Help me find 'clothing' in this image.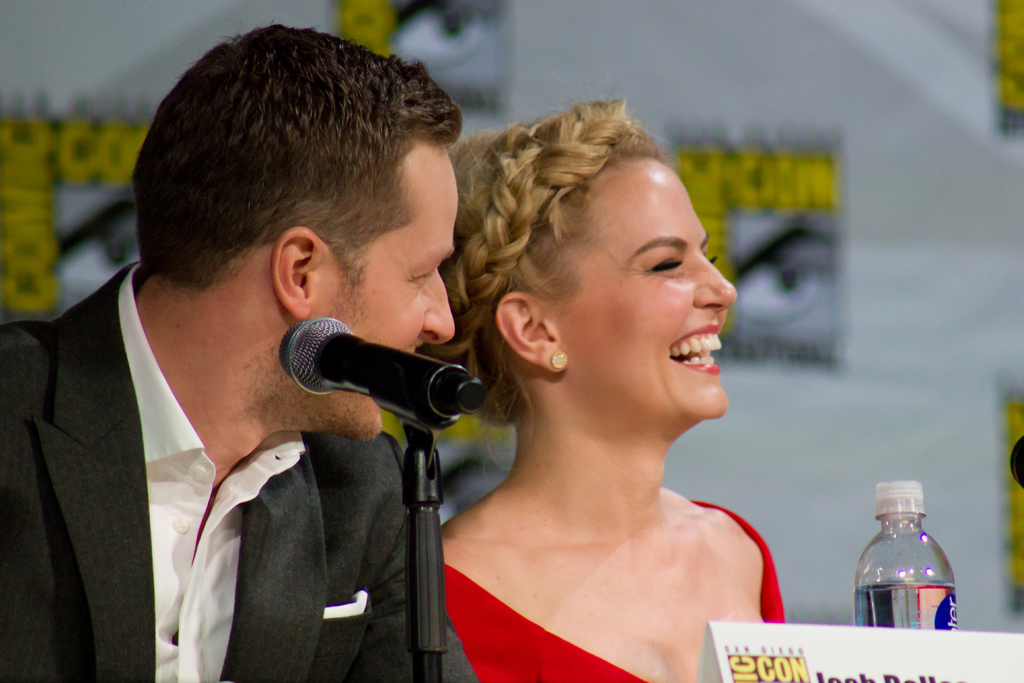
Found it: 111/261/307/682.
